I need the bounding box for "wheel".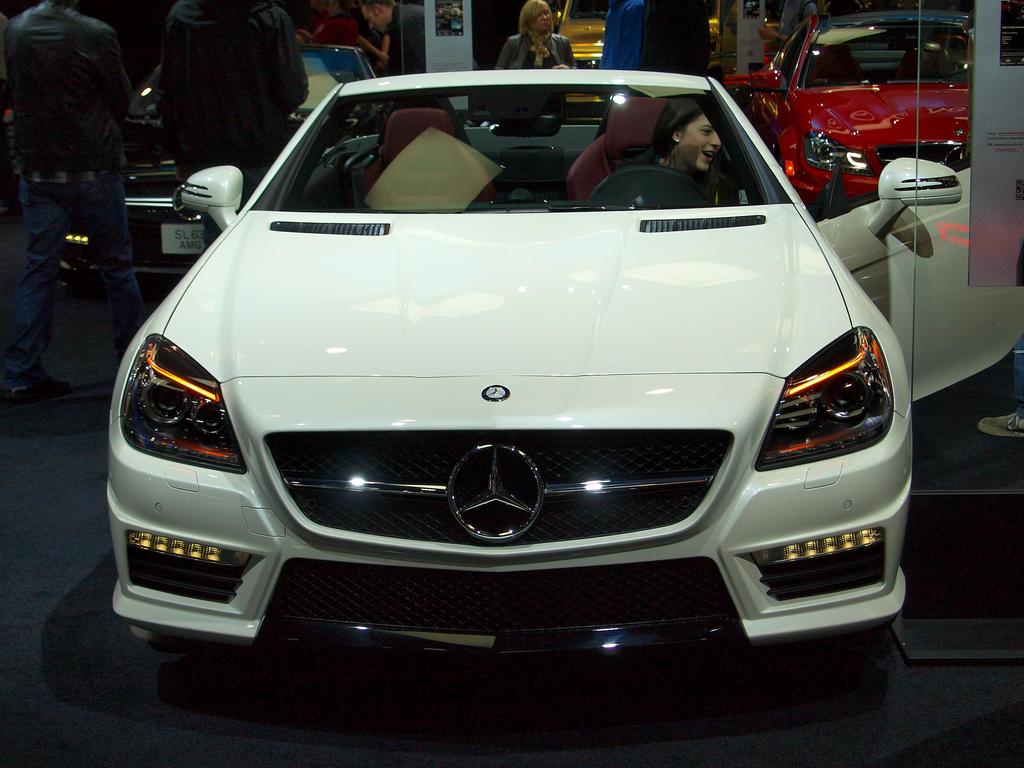
Here it is: left=581, top=168, right=703, bottom=211.
